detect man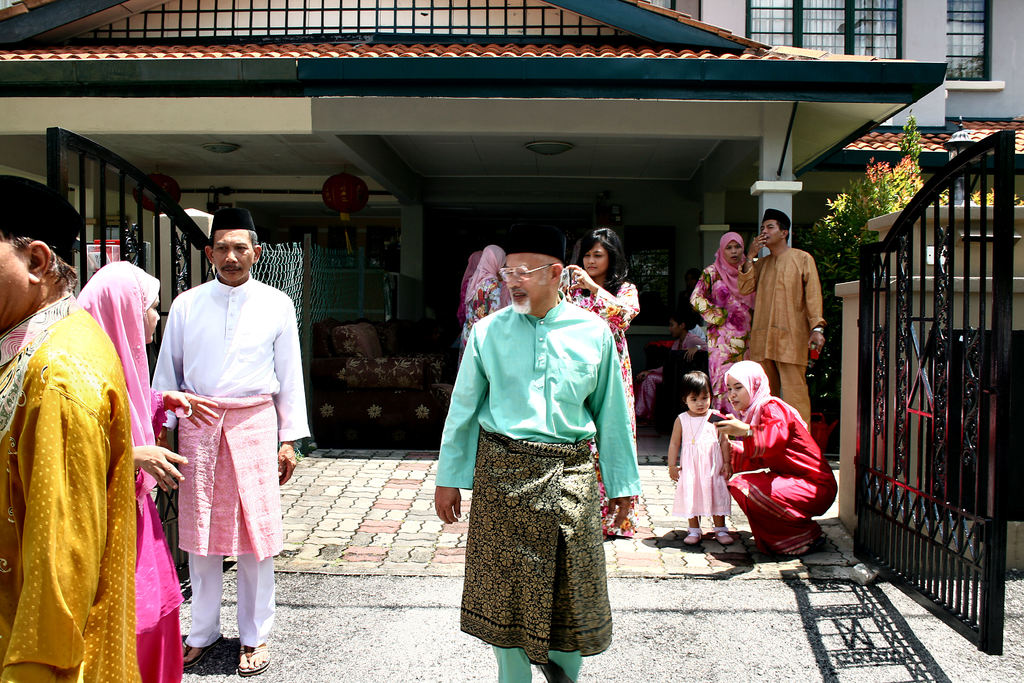
bbox=(740, 210, 826, 432)
